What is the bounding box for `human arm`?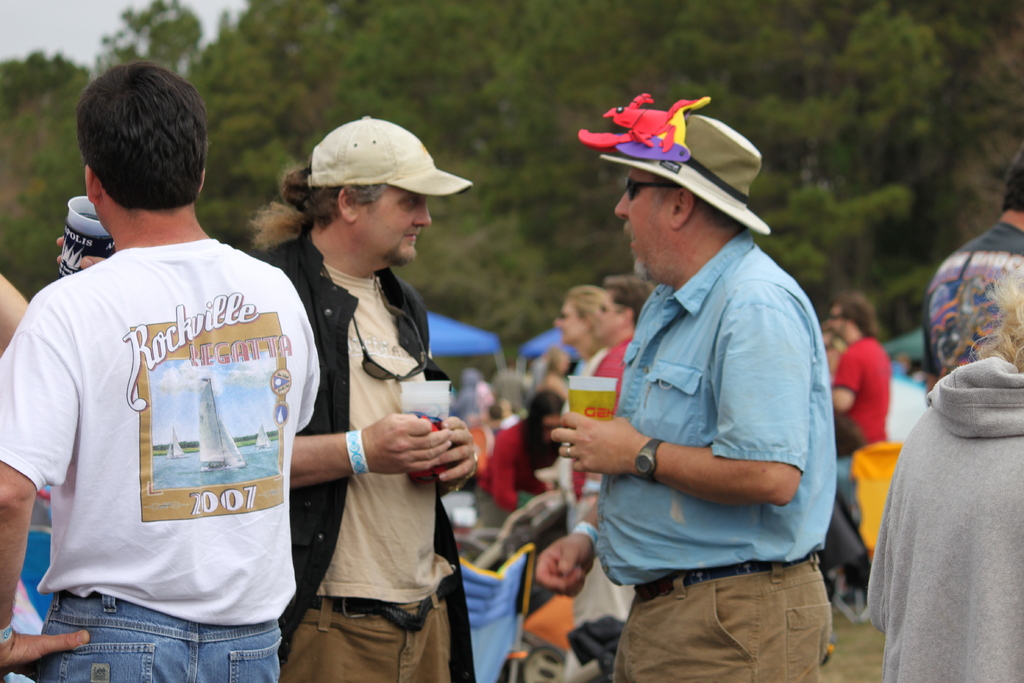
481, 420, 515, 501.
